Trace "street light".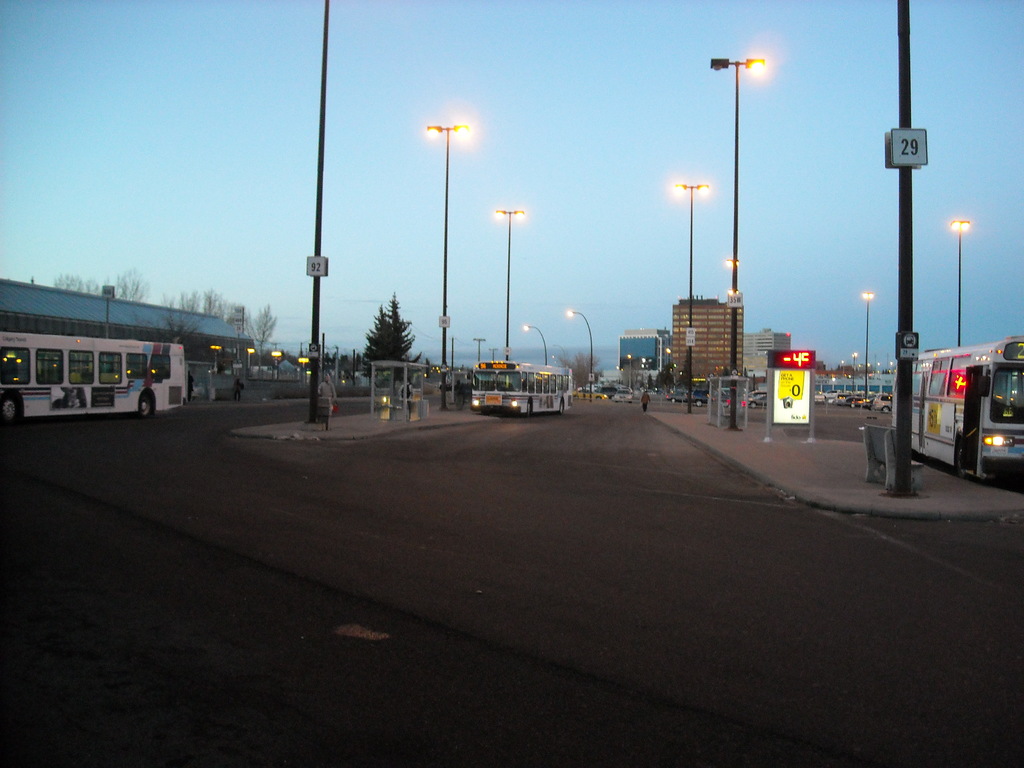
Traced to region(670, 172, 716, 414).
